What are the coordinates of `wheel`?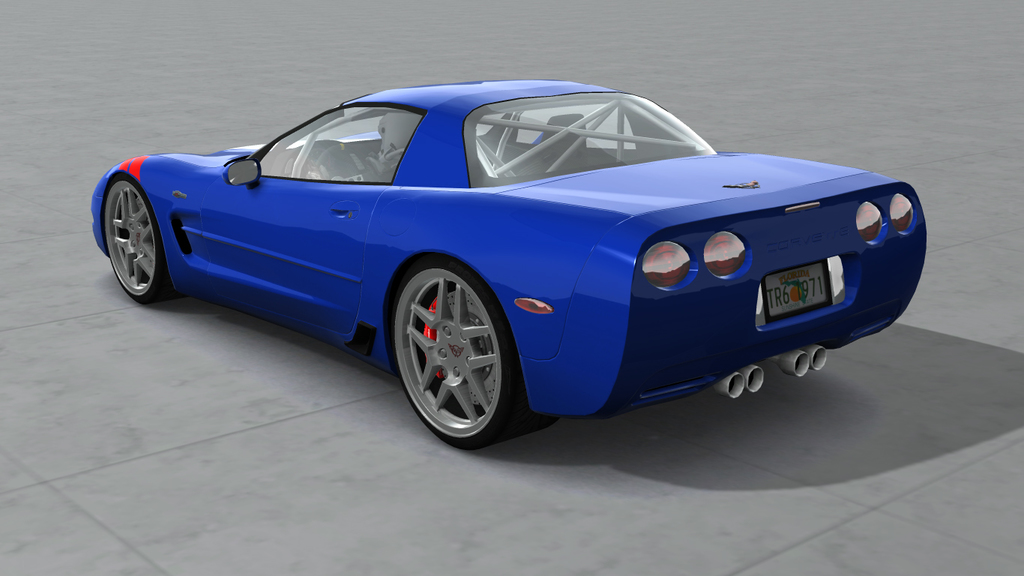
box=[283, 140, 373, 183].
